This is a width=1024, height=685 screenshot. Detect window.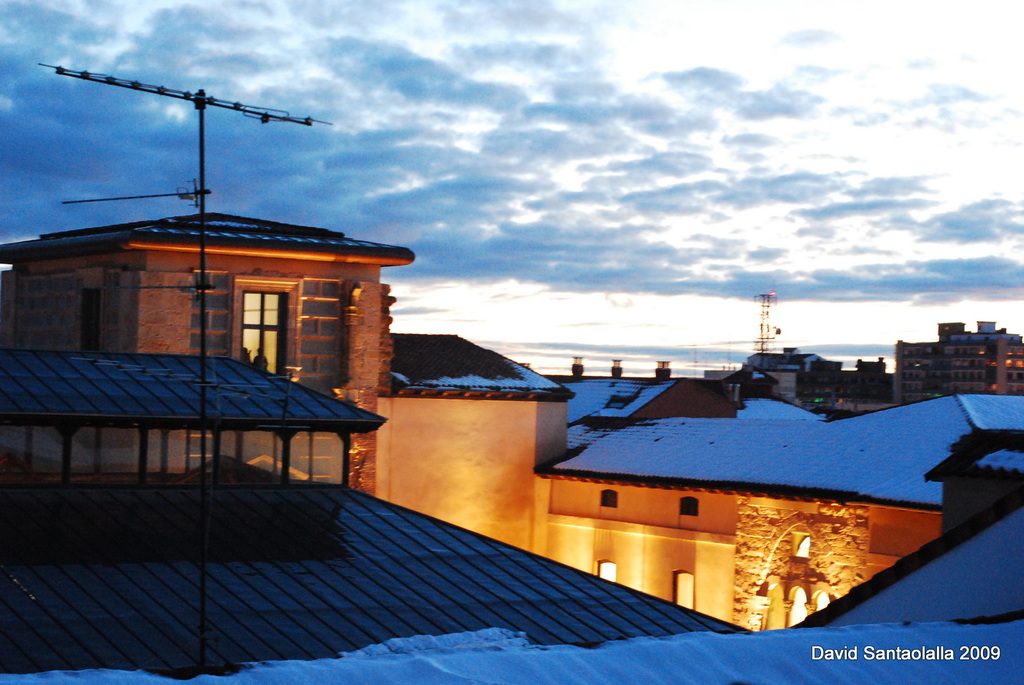
598/488/620/509.
